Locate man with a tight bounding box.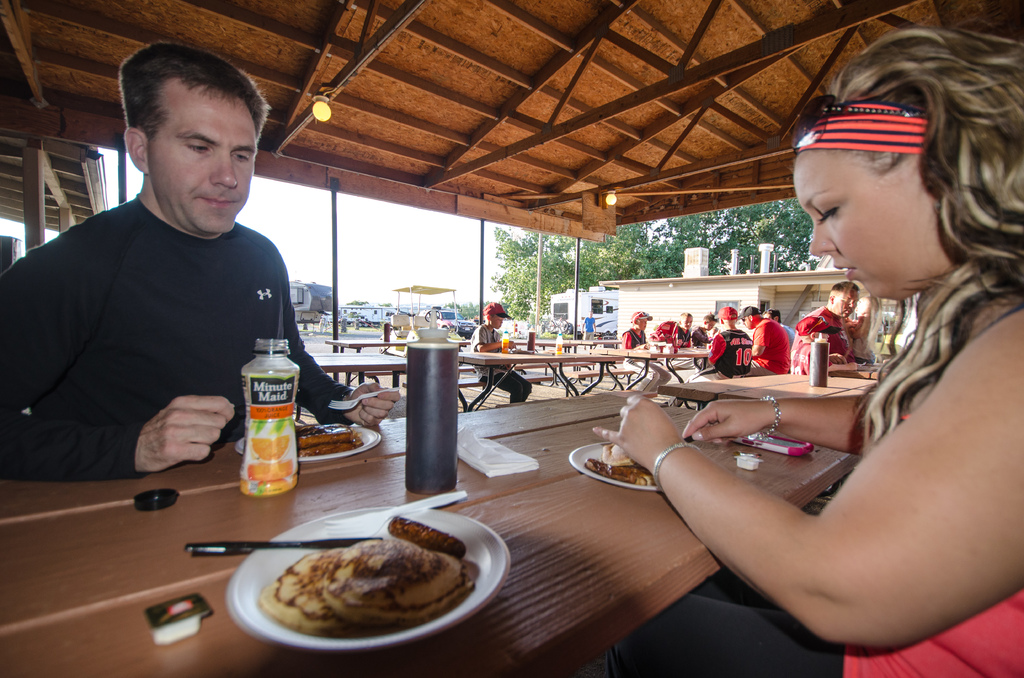
788,275,876,373.
